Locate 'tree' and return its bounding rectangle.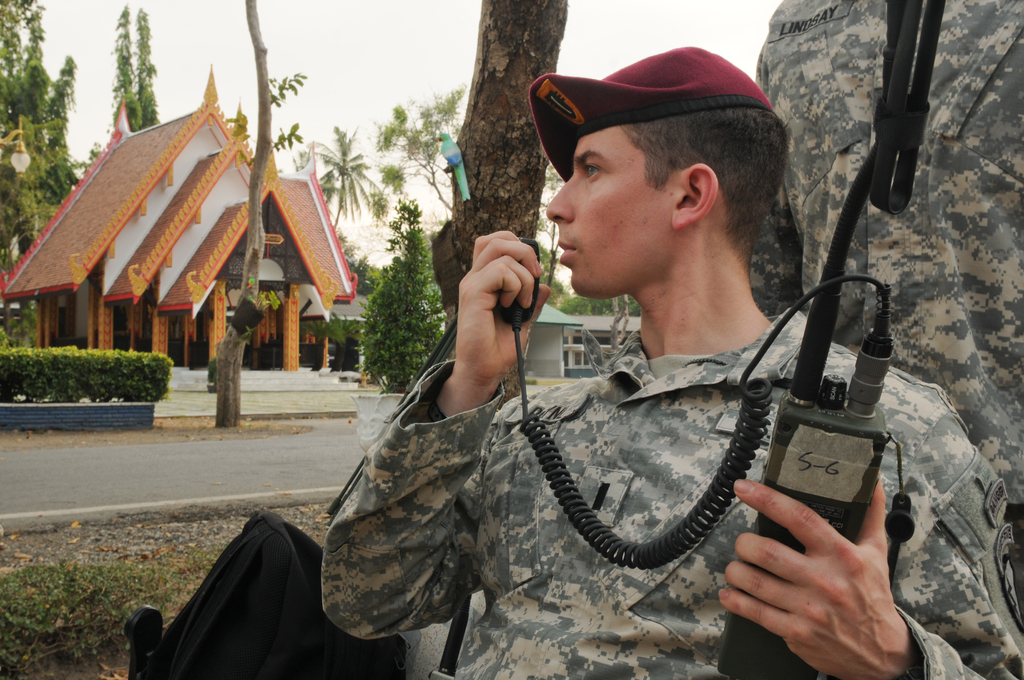
box=[376, 79, 463, 208].
